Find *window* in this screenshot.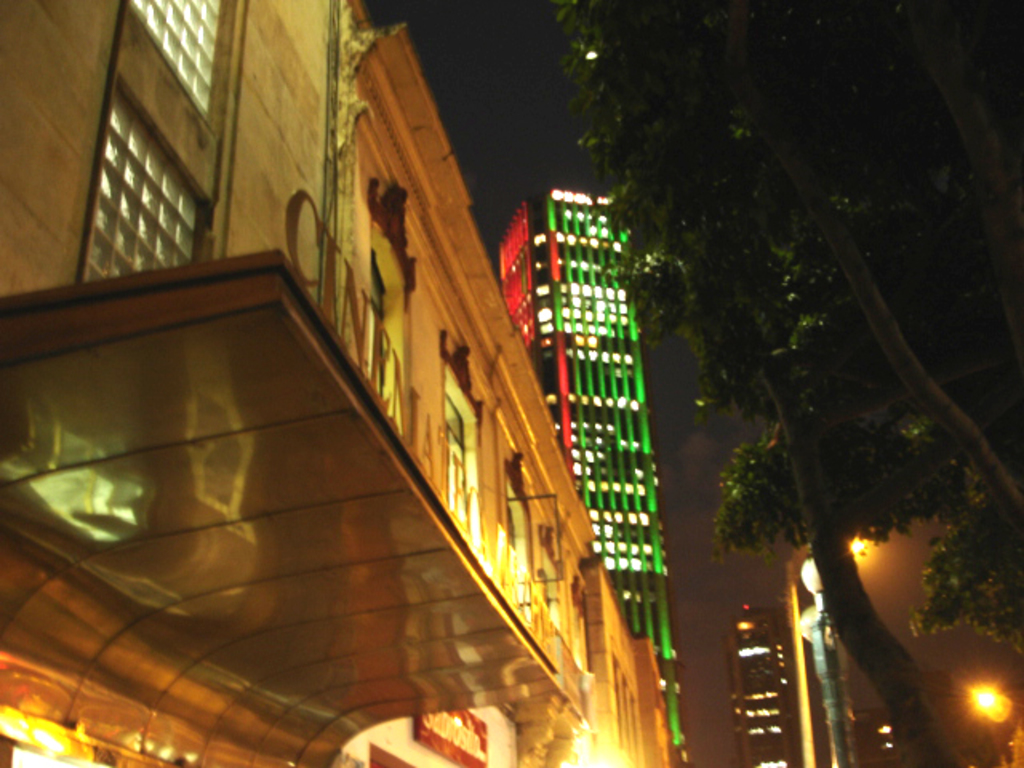
The bounding box for *window* is 368,251,392,403.
